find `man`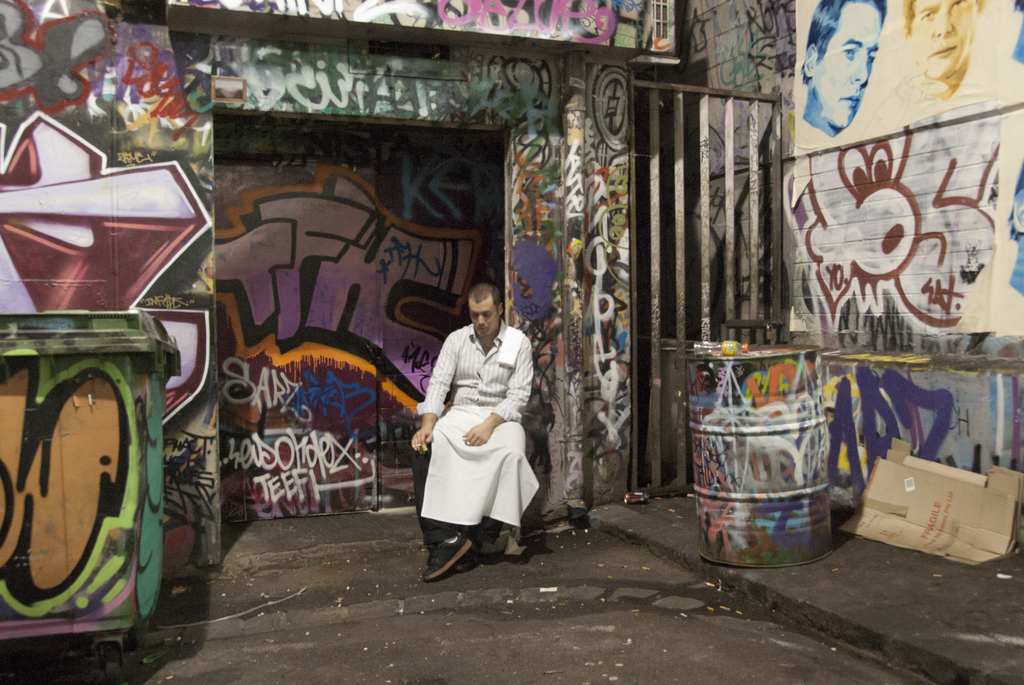
<region>868, 0, 981, 129</region>
